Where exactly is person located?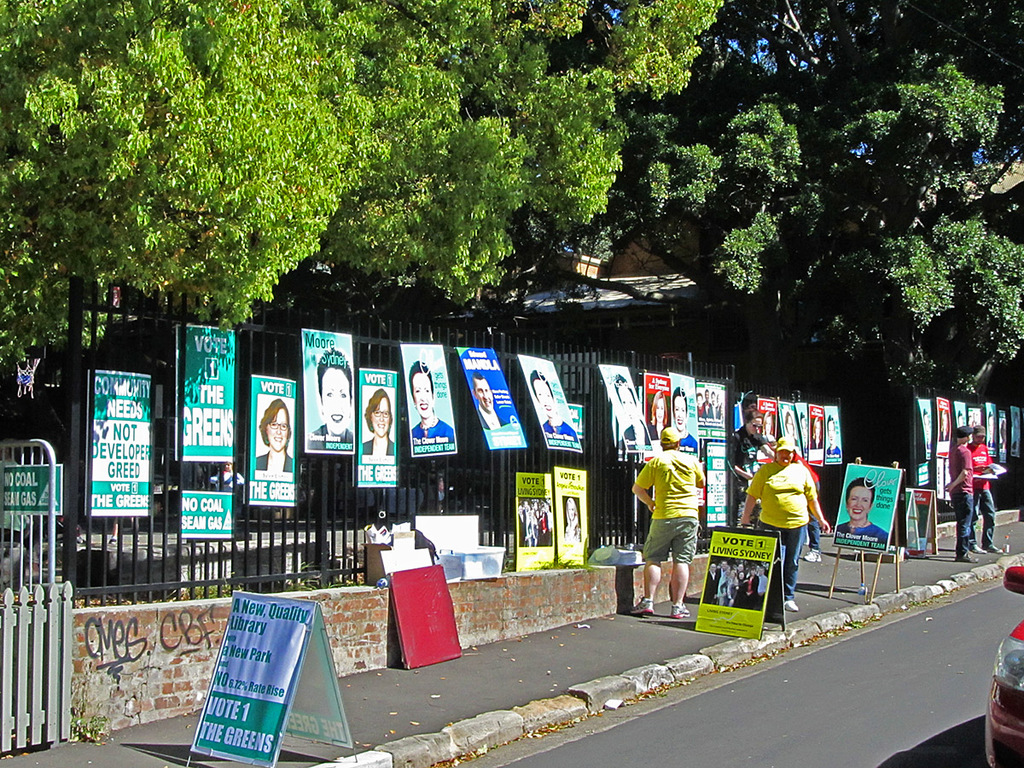
Its bounding box is pyautogui.locateOnScreen(951, 413, 965, 428).
